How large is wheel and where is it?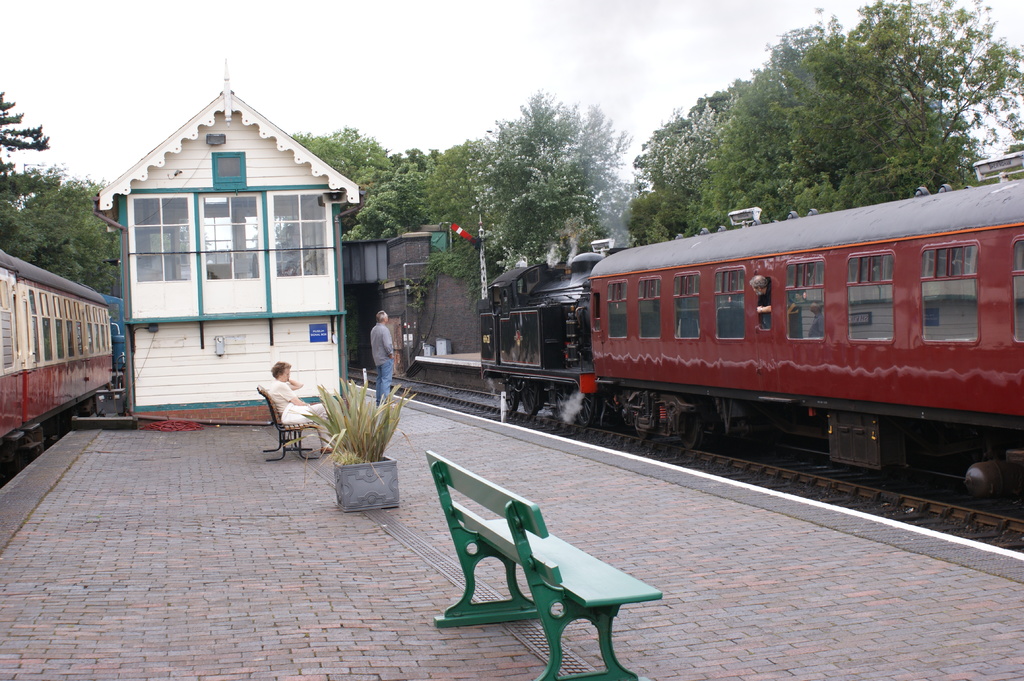
Bounding box: bbox=[504, 381, 518, 412].
